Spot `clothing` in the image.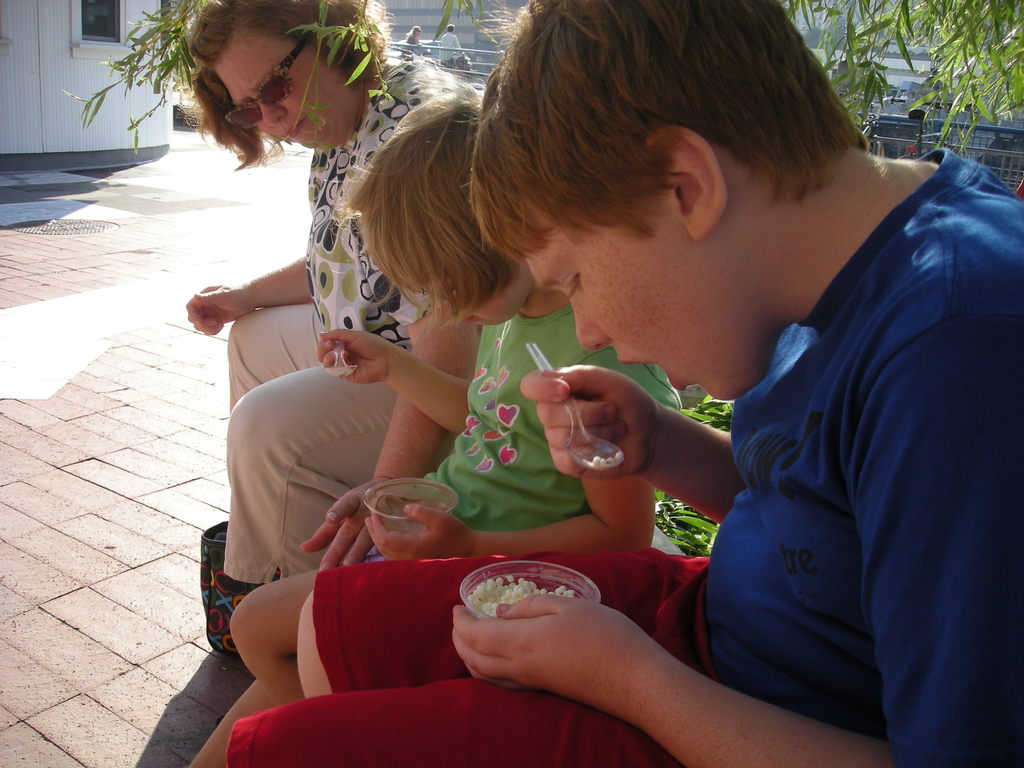
`clothing` found at [left=439, top=29, right=460, bottom=68].
